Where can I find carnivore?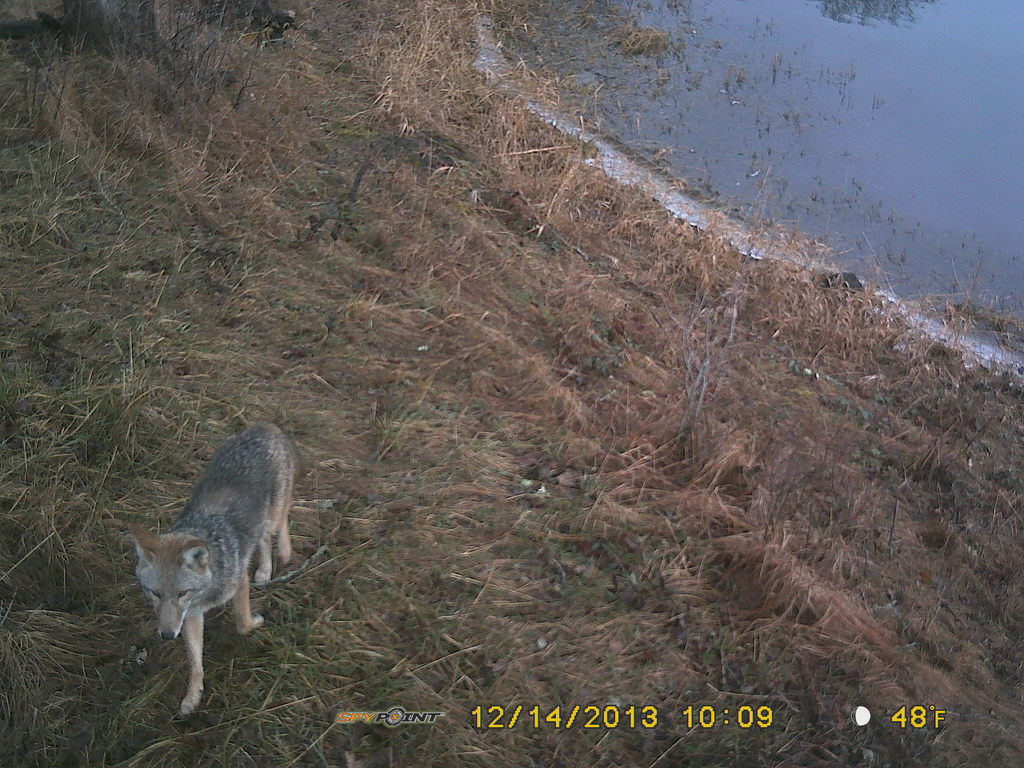
You can find it at 120,416,291,733.
